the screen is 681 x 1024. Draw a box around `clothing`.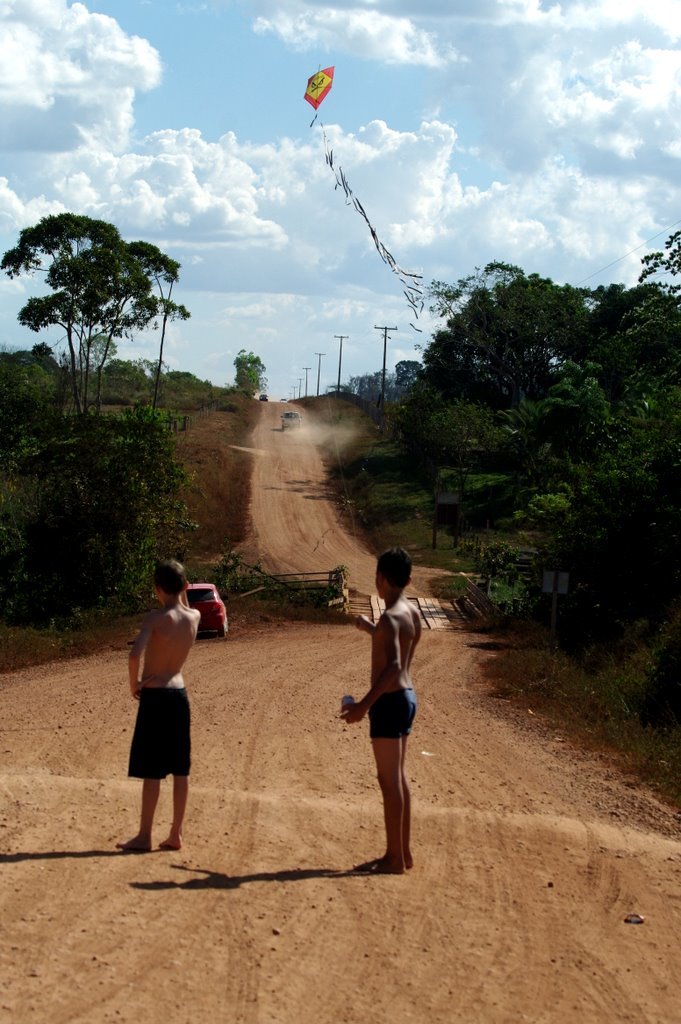
373:685:416:735.
